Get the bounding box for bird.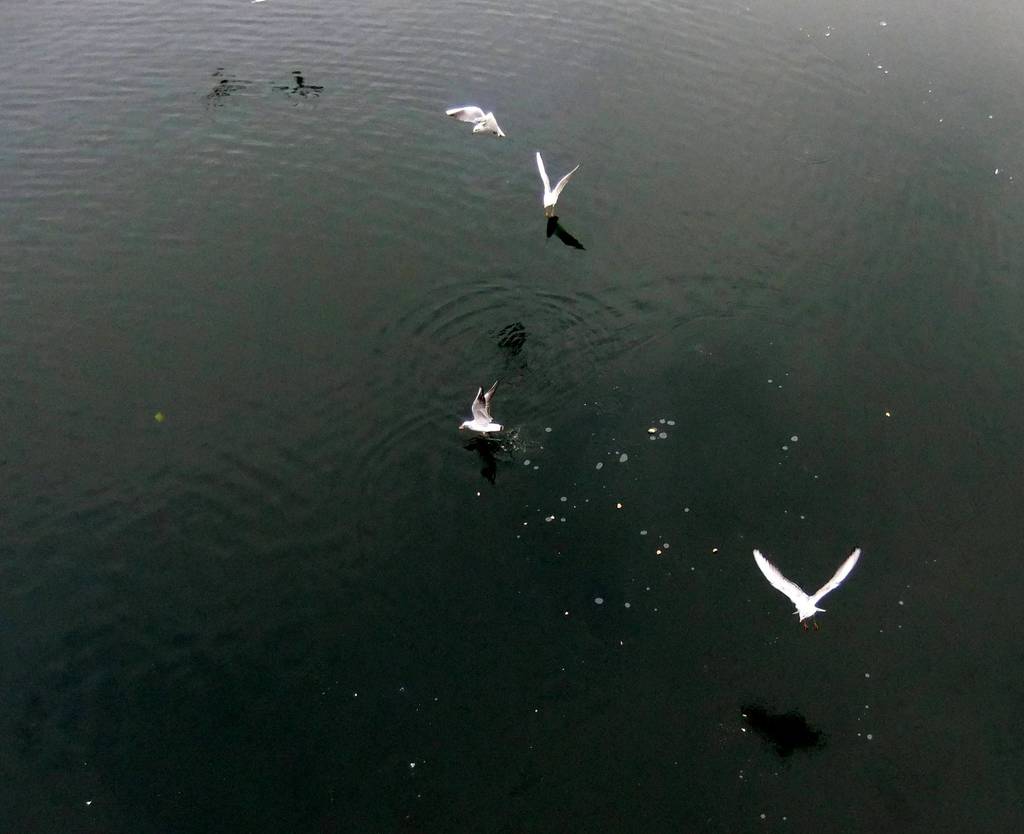
box=[537, 148, 584, 223].
